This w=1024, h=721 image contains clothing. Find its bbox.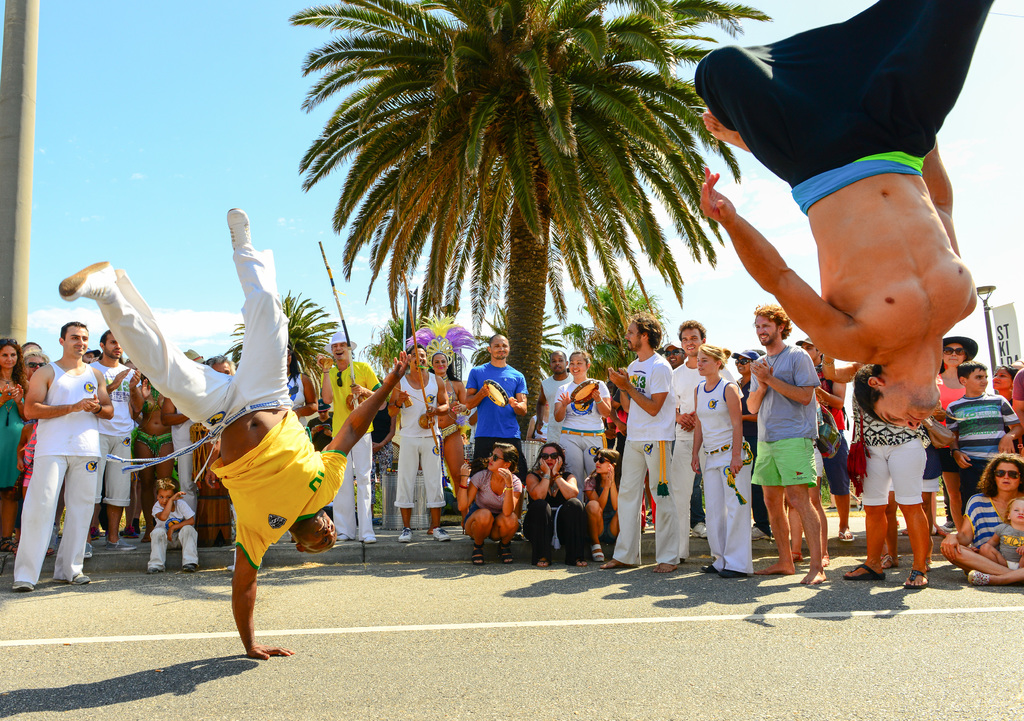
147:499:195:571.
